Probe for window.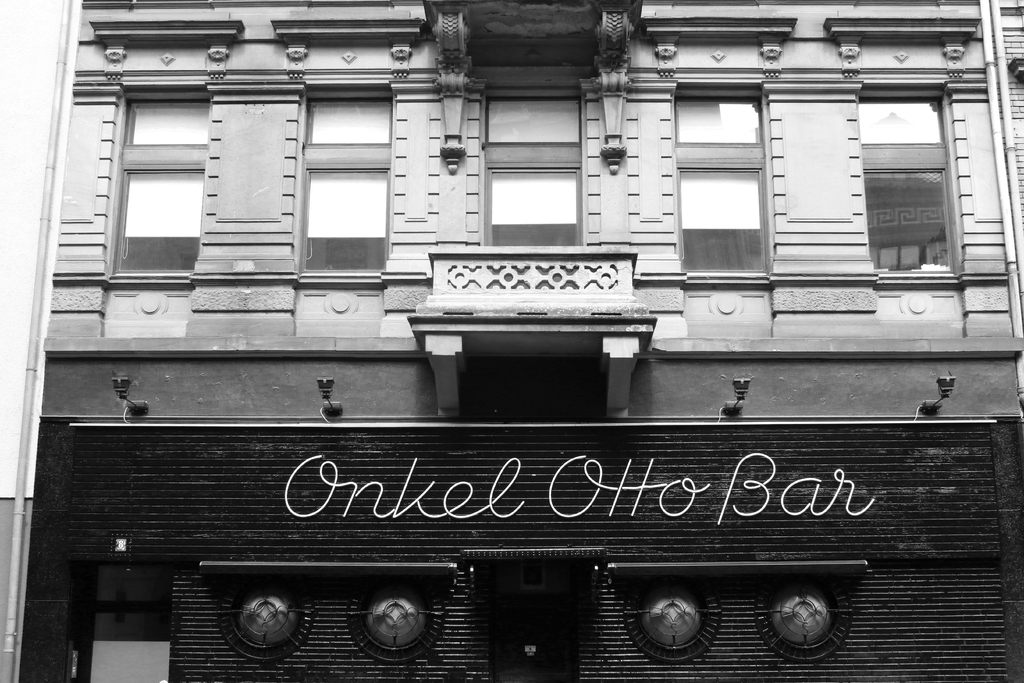
Probe result: l=111, t=99, r=212, b=271.
